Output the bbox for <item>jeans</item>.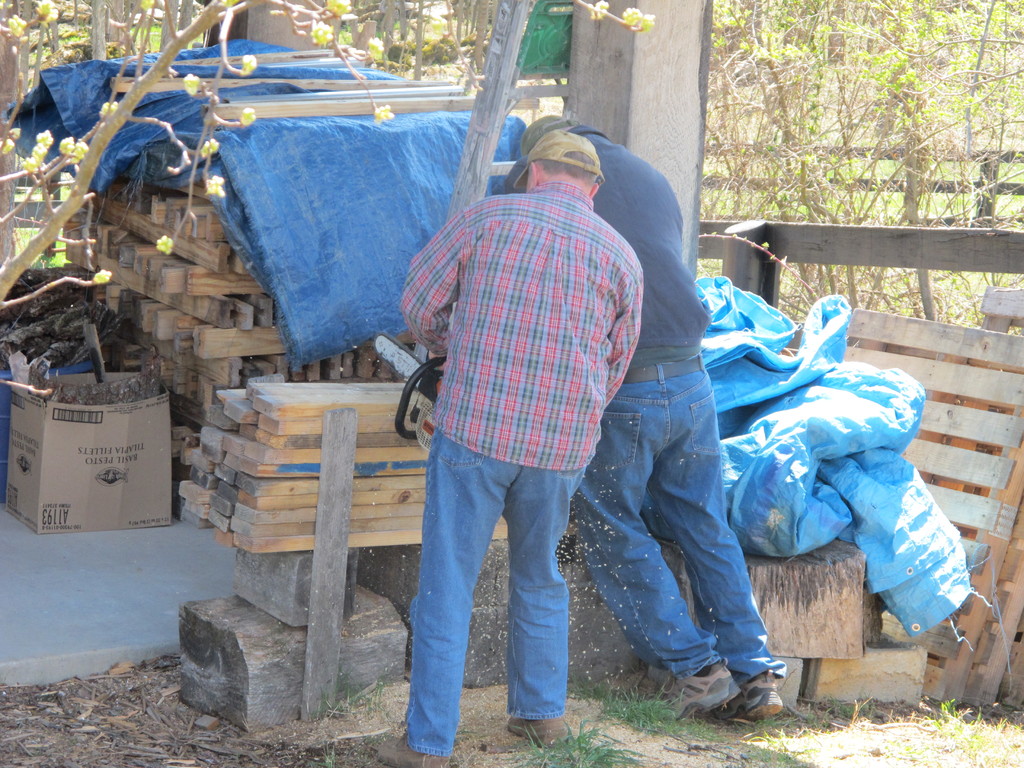
select_region(575, 362, 790, 678).
